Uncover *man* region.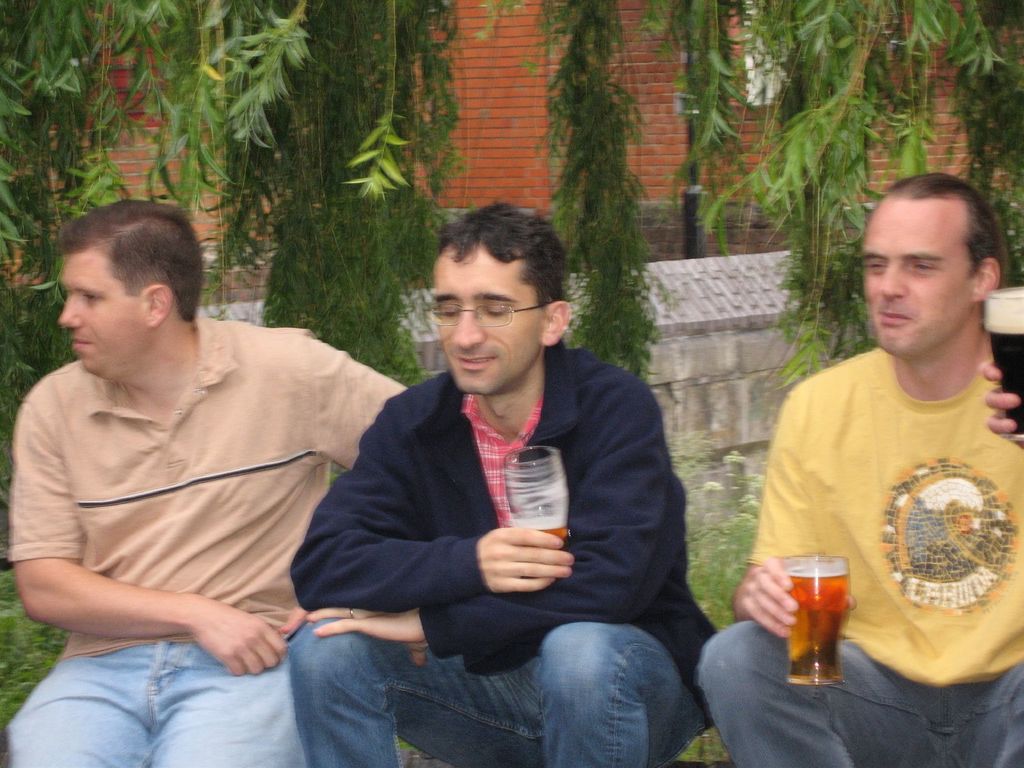
Uncovered: bbox=(247, 208, 717, 749).
